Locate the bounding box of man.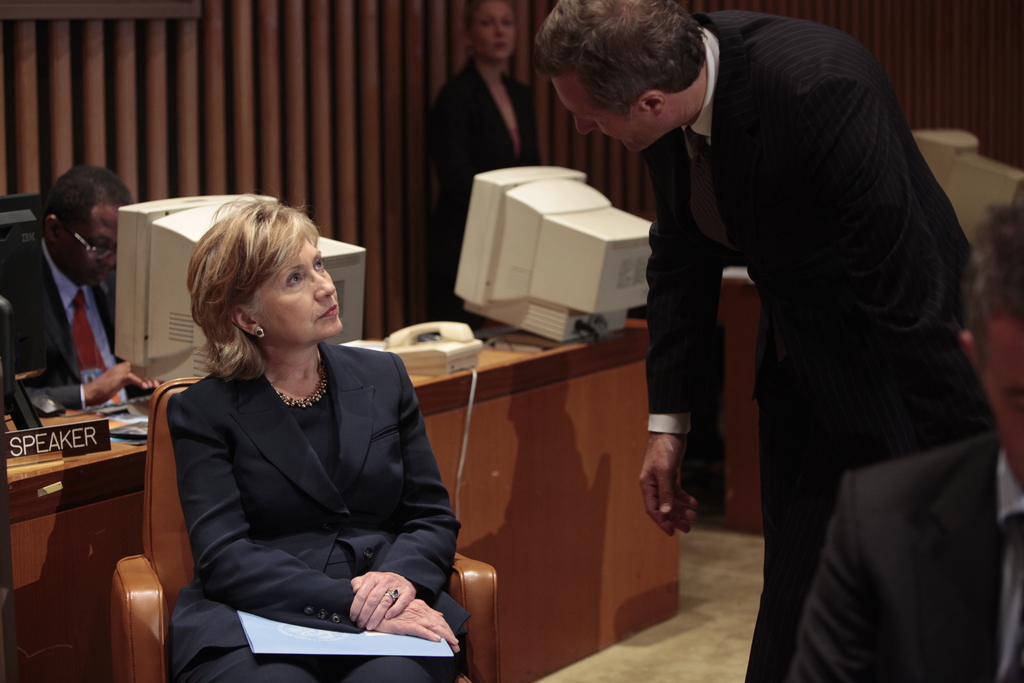
Bounding box: x1=528, y1=0, x2=973, y2=682.
